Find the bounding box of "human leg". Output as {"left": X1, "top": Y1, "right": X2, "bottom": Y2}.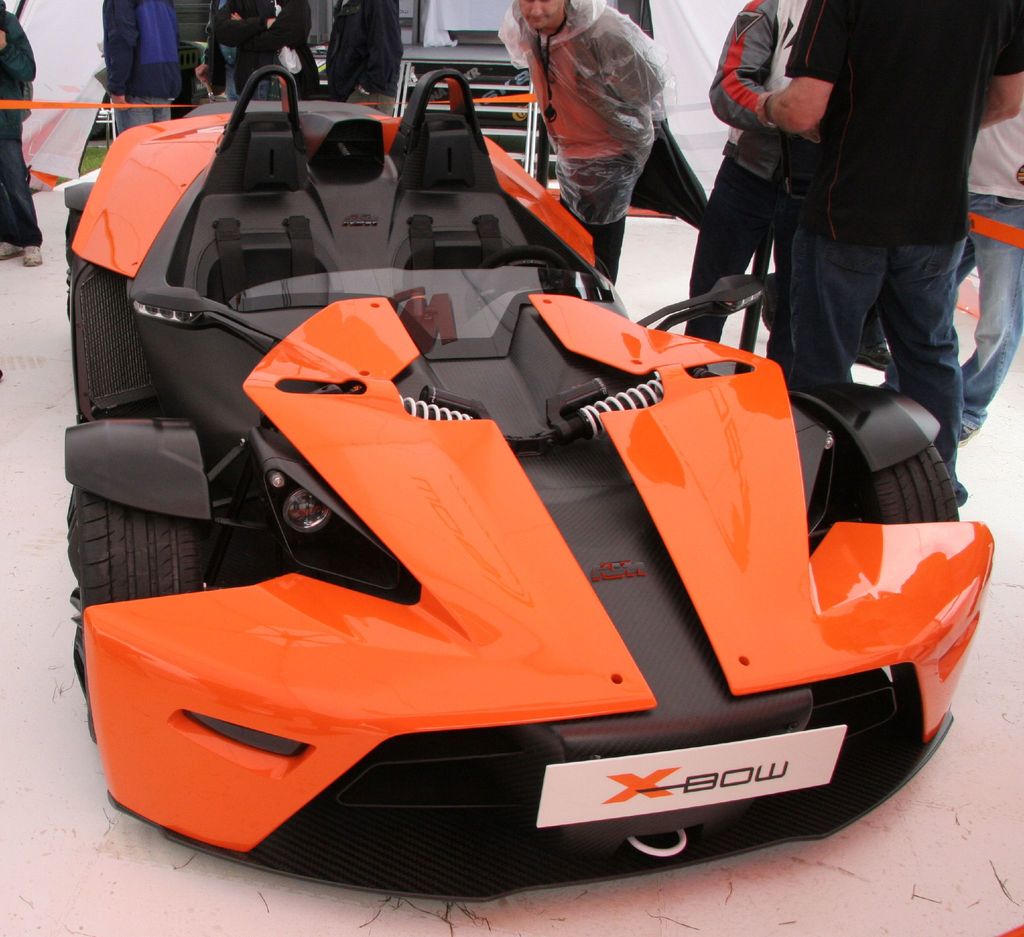
{"left": 685, "top": 156, "right": 772, "bottom": 340}.
